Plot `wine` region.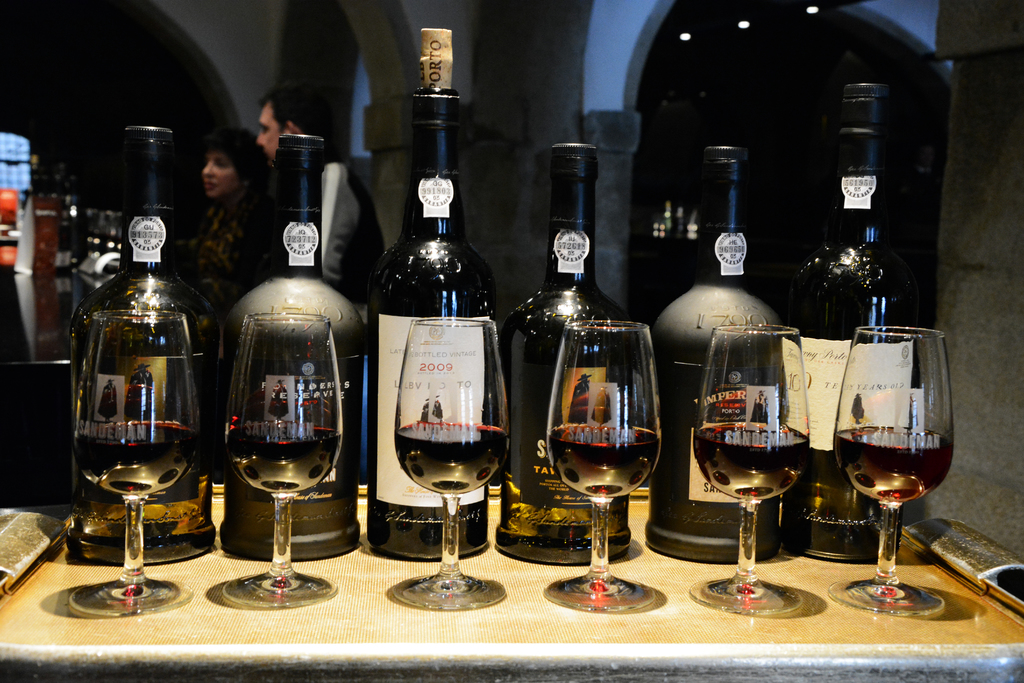
Plotted at [x1=222, y1=133, x2=365, y2=563].
